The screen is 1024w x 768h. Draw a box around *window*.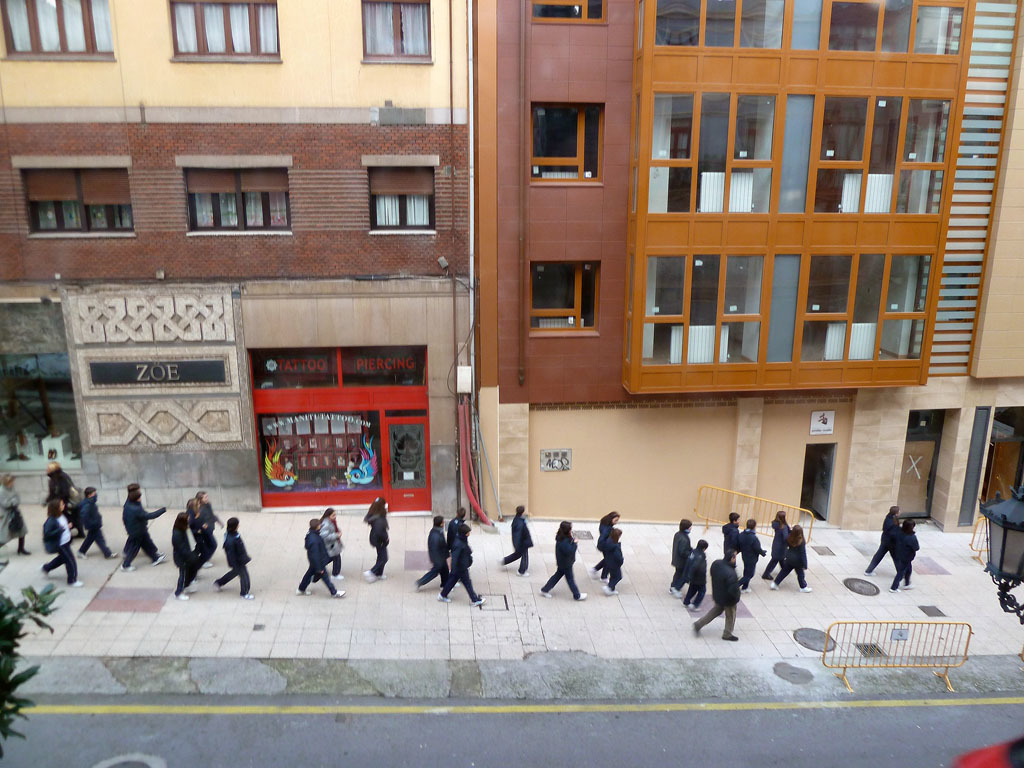
select_region(365, 167, 439, 234).
